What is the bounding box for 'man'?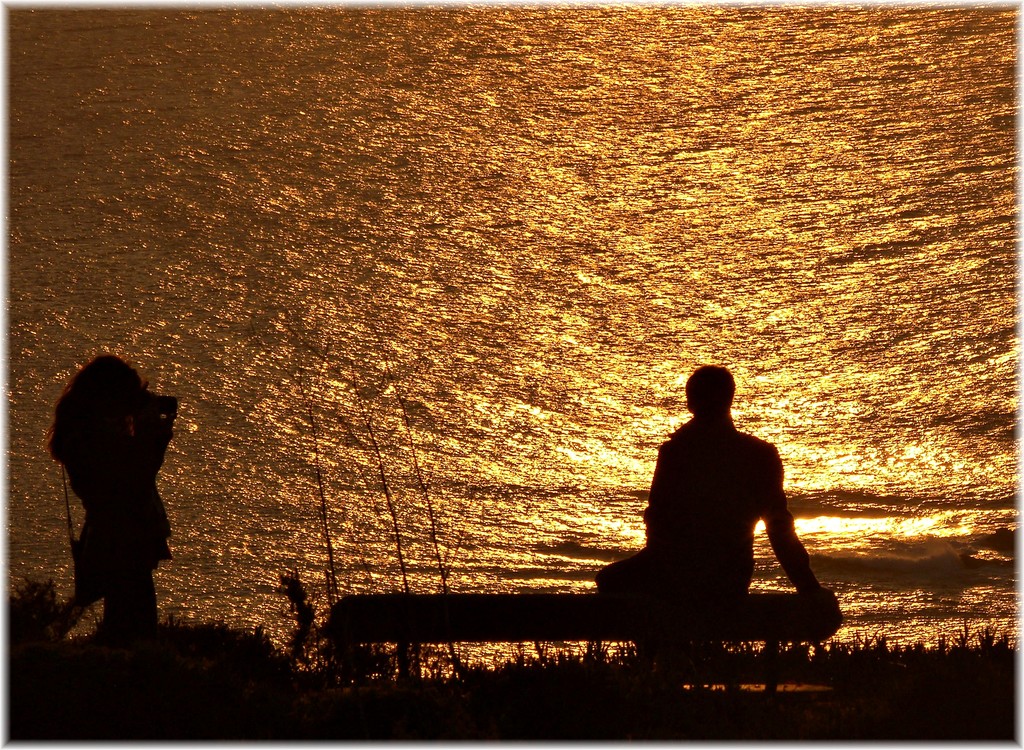
BBox(583, 368, 826, 632).
